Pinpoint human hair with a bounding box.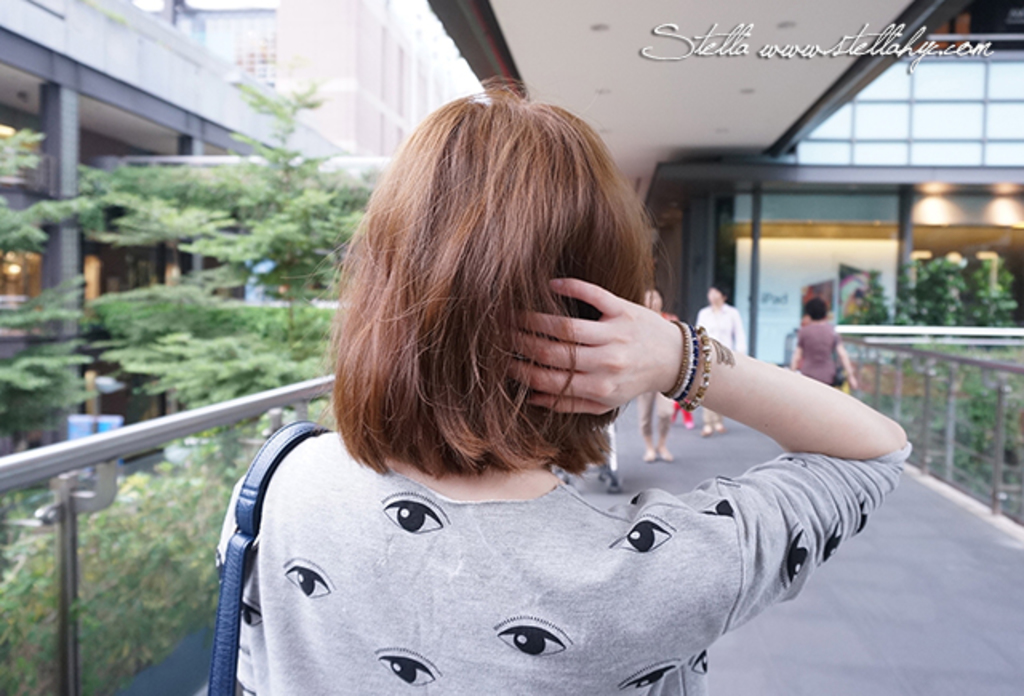
left=326, top=101, right=656, bottom=506.
